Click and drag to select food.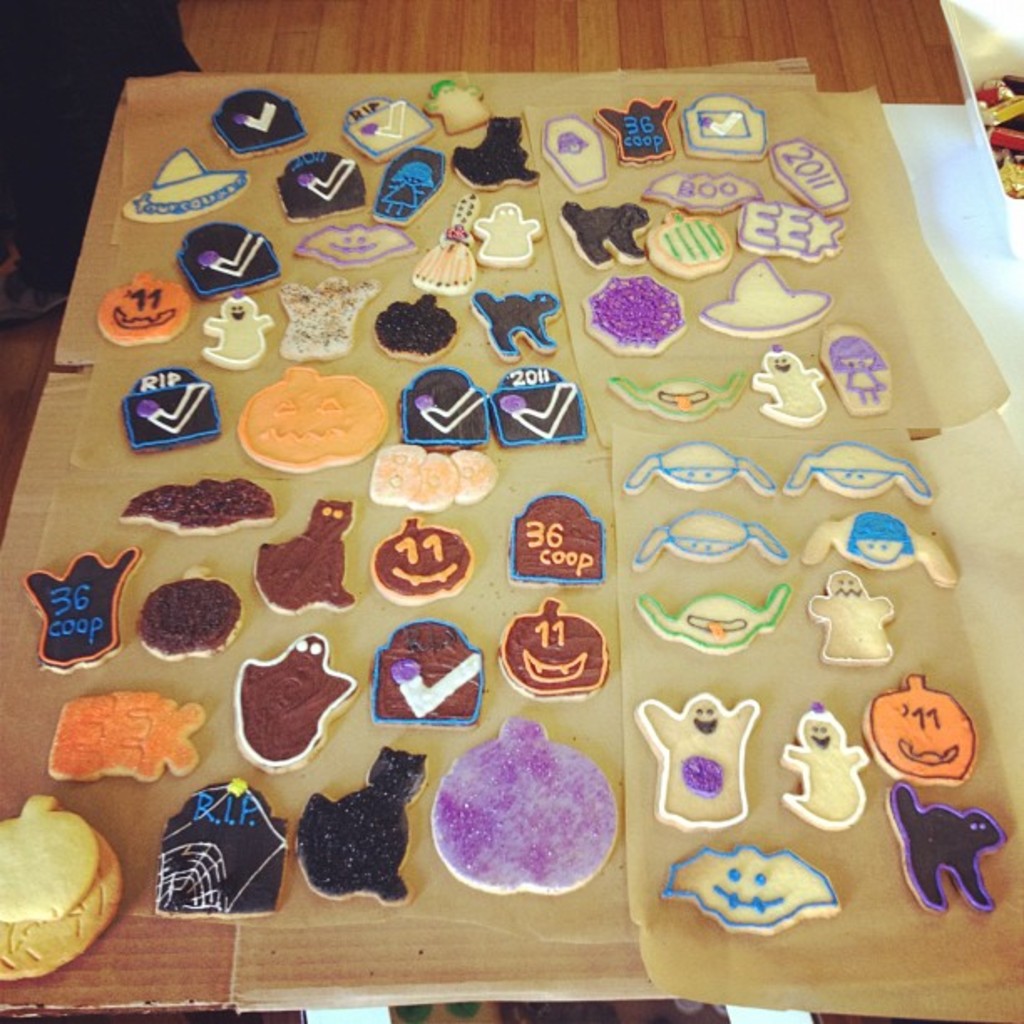
Selection: [289,221,417,269].
